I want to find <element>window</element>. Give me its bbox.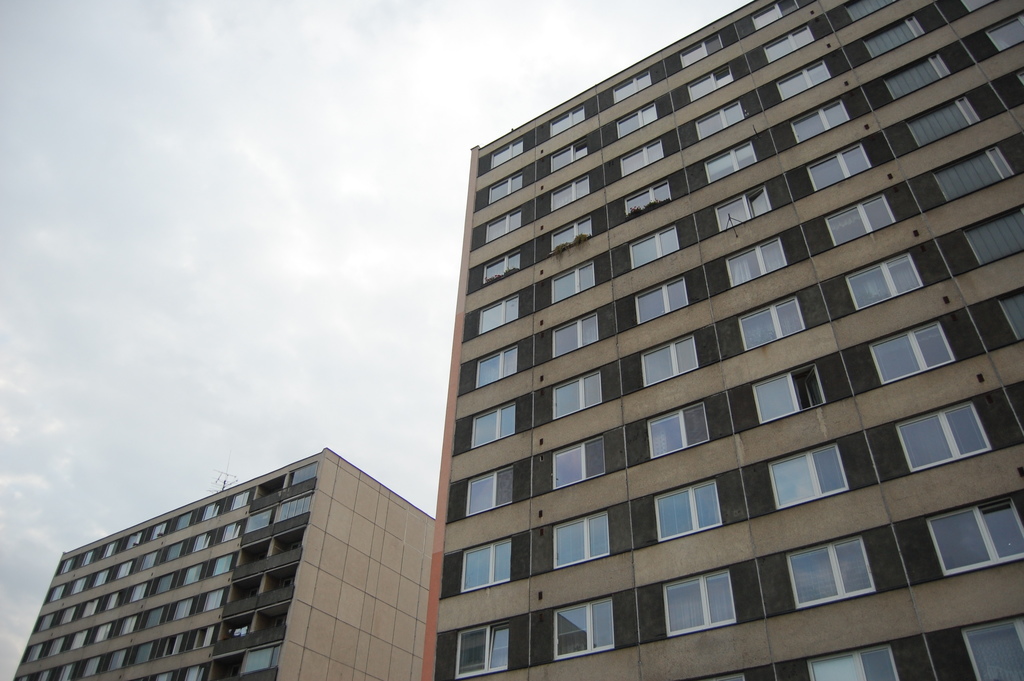
bbox=(808, 644, 902, 680).
